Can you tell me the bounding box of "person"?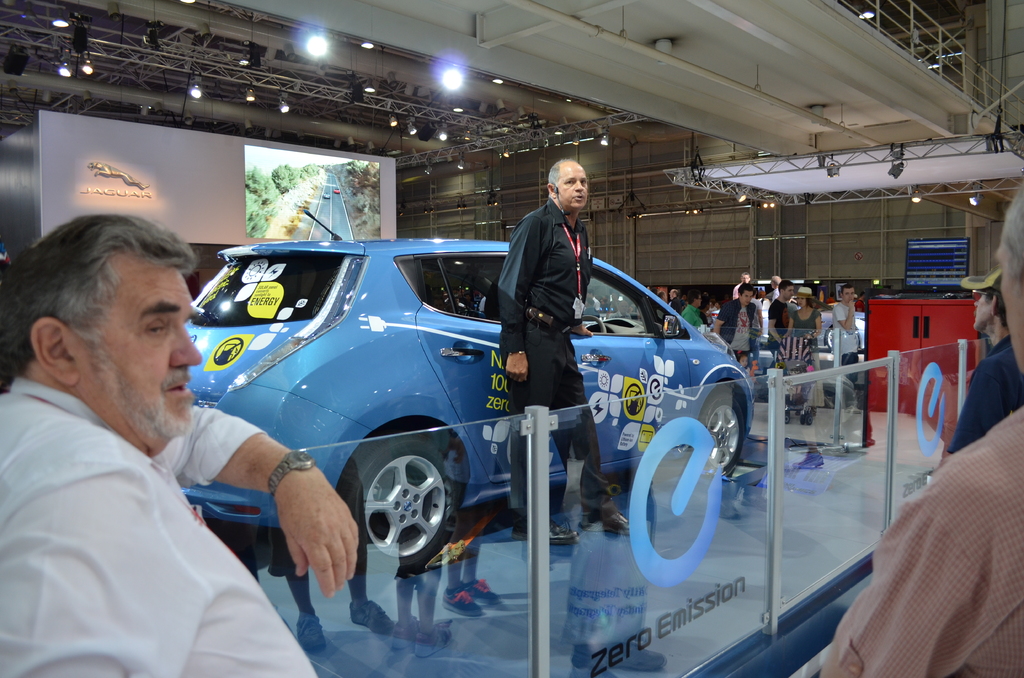
rect(668, 289, 681, 311).
